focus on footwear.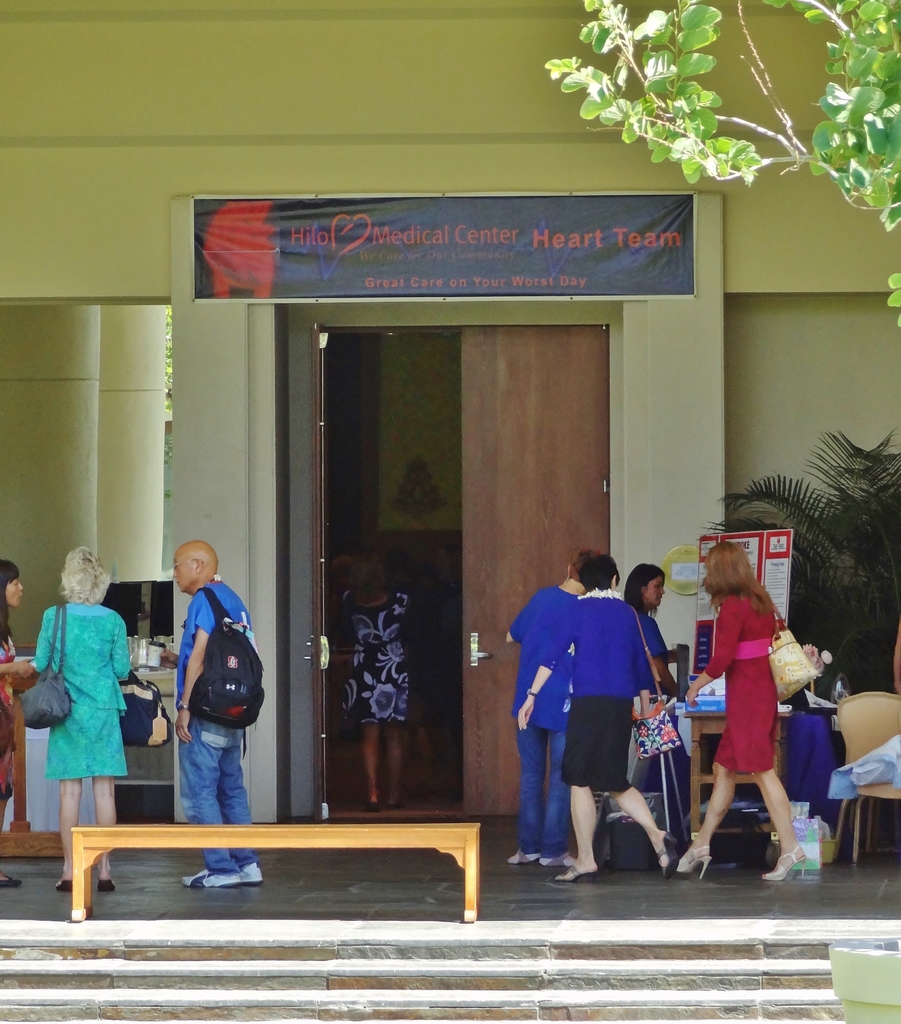
Focused at <region>761, 851, 816, 882</region>.
